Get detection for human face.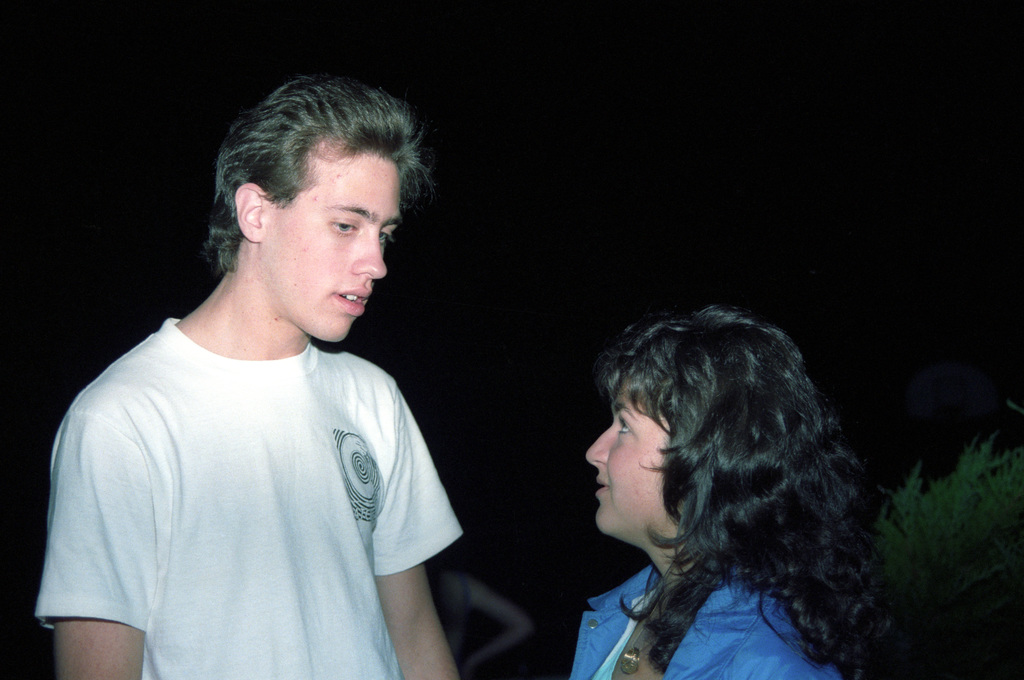
Detection: select_region(586, 371, 671, 538).
